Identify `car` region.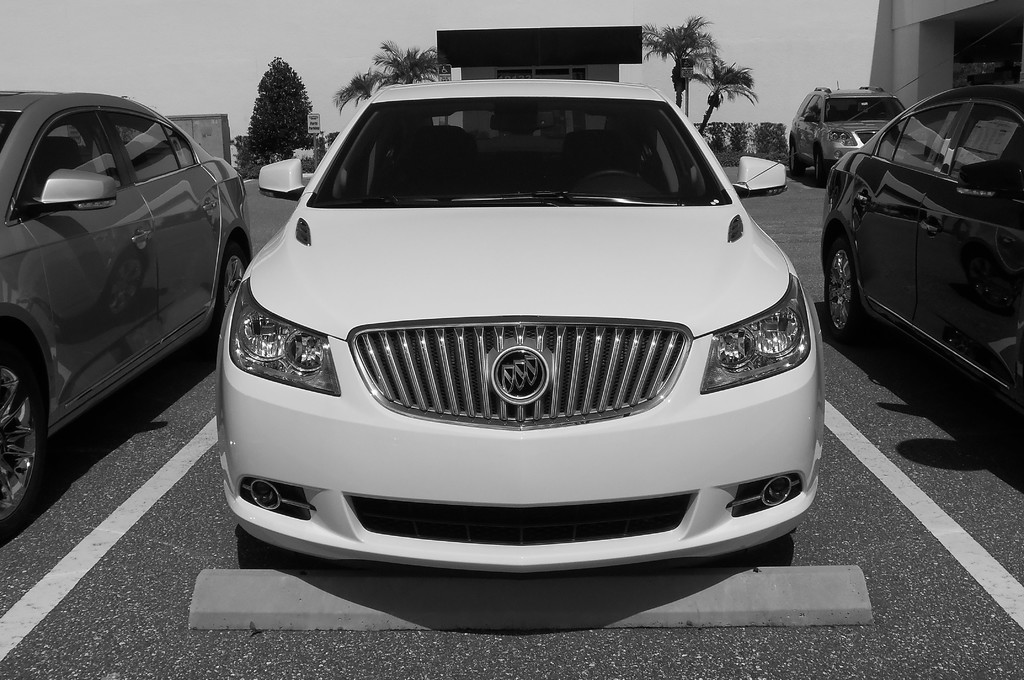
Region: [215, 79, 822, 573].
